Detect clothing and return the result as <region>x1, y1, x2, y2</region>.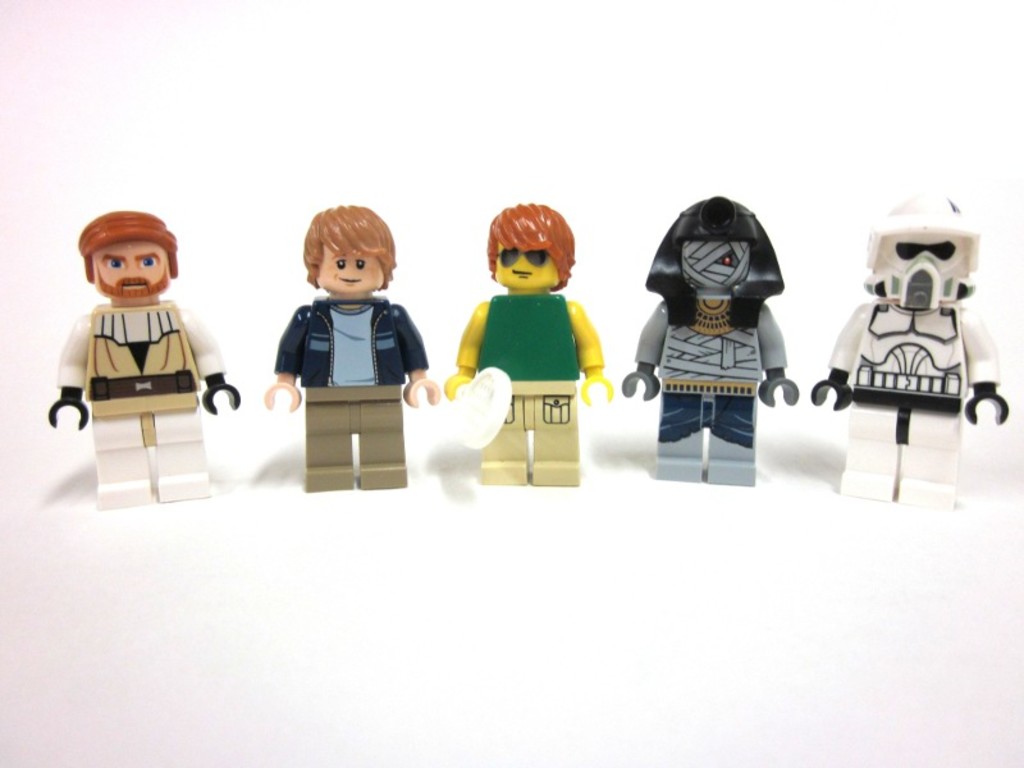
<region>454, 292, 607, 374</region>.
